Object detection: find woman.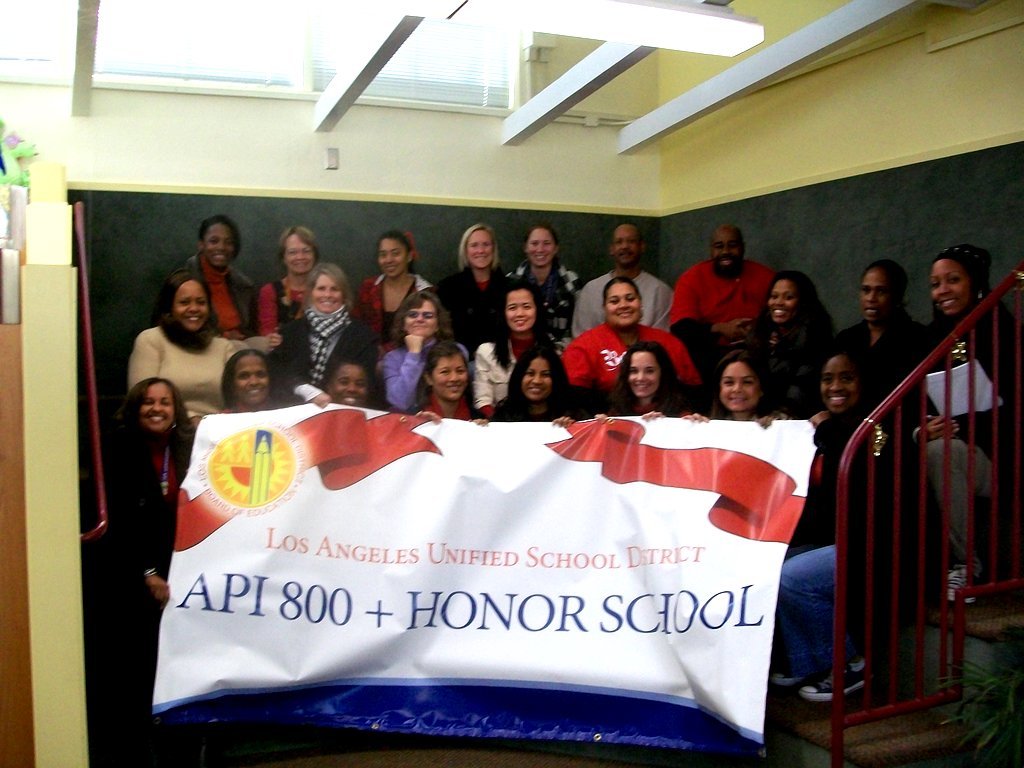
pyautogui.locateOnScreen(593, 343, 690, 421).
